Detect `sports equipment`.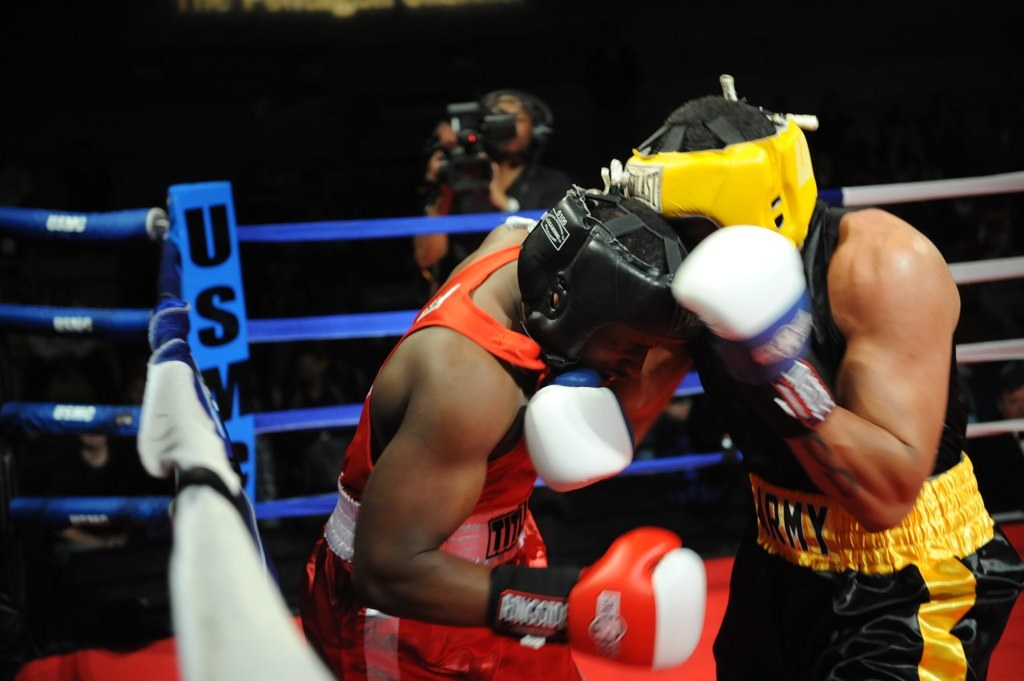
Detected at BBox(620, 73, 822, 249).
